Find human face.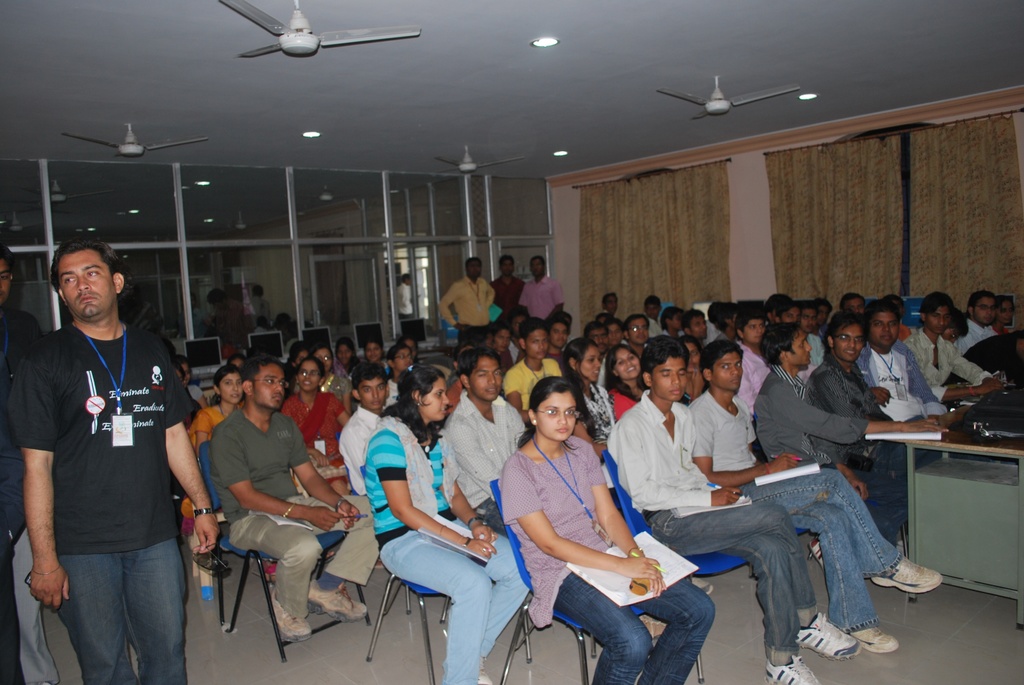
(left=530, top=330, right=547, bottom=358).
